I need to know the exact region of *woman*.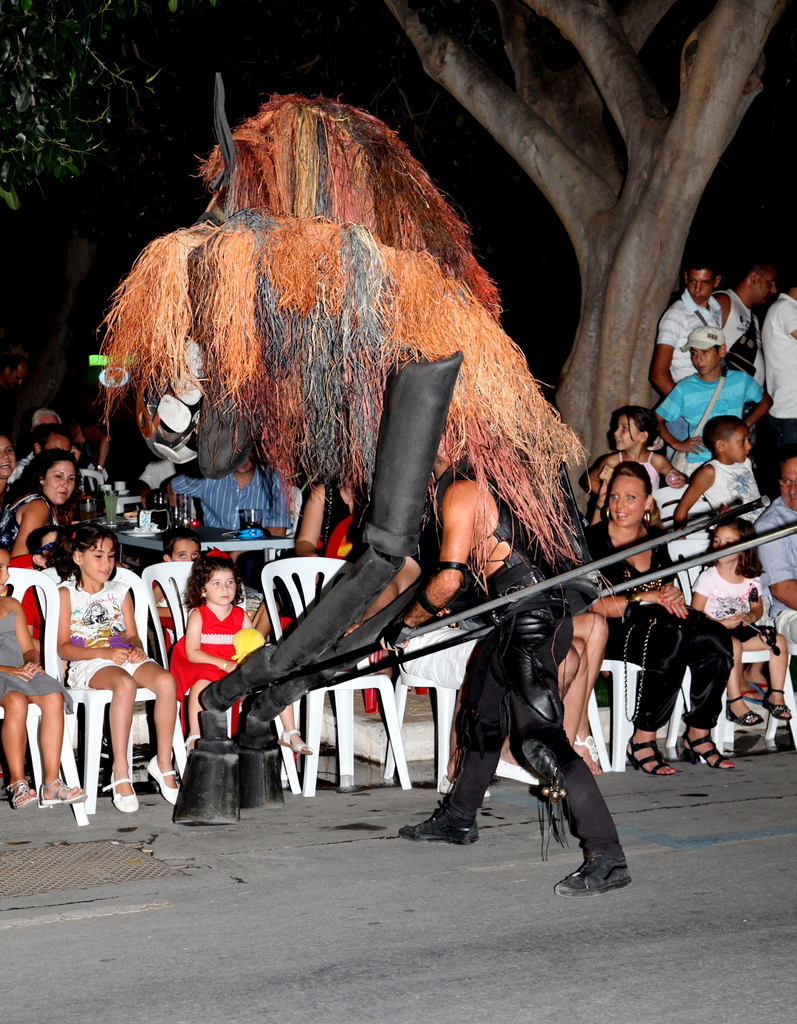
Region: select_region(0, 450, 80, 583).
